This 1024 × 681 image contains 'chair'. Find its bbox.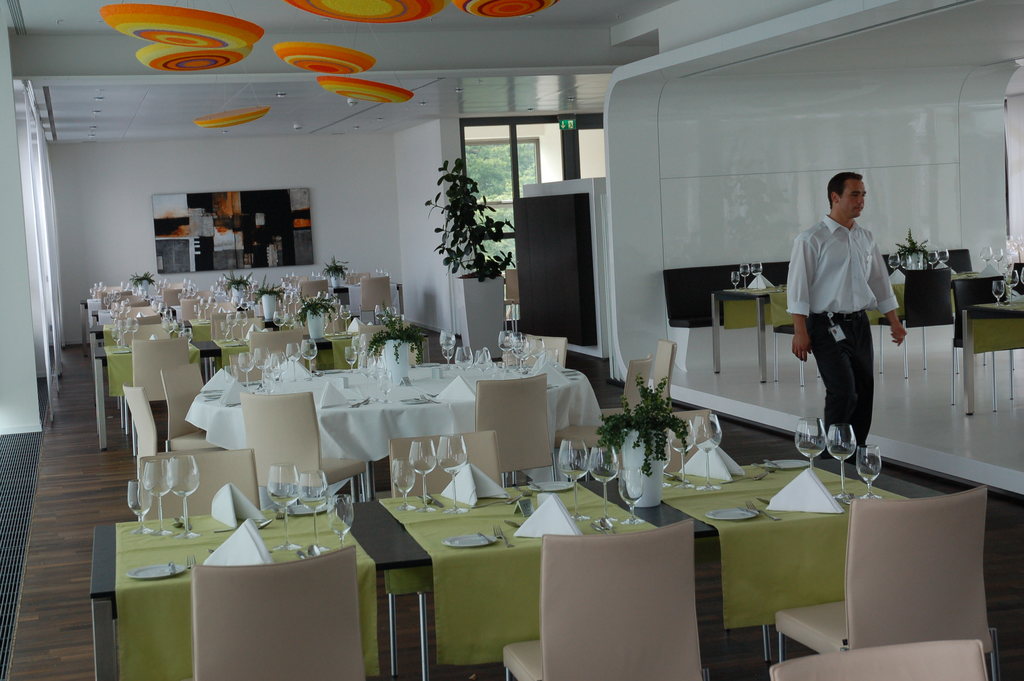
left=499, top=516, right=703, bottom=680.
